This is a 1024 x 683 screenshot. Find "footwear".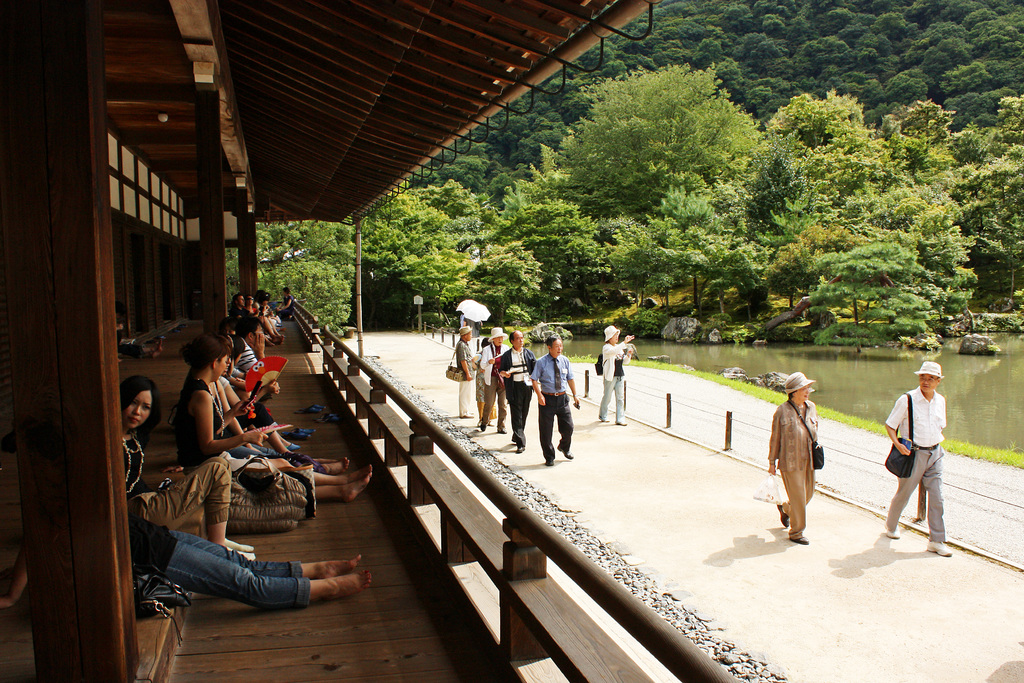
Bounding box: detection(460, 411, 471, 420).
